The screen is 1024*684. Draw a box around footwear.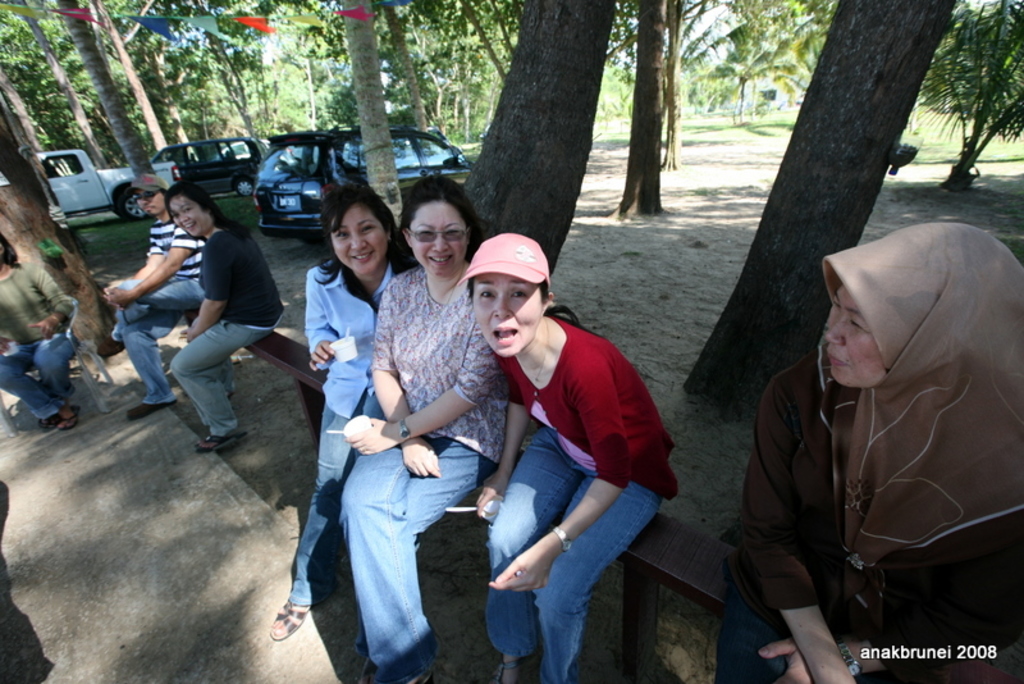
{"x1": 252, "y1": 582, "x2": 305, "y2": 655}.
